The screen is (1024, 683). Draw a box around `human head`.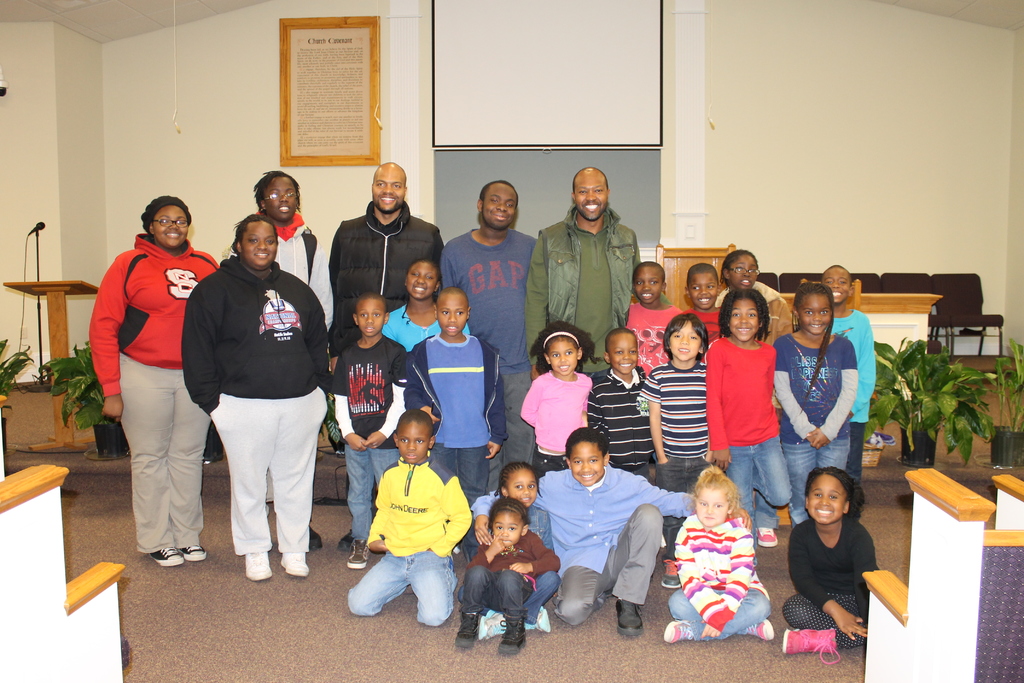
575,162,611,226.
